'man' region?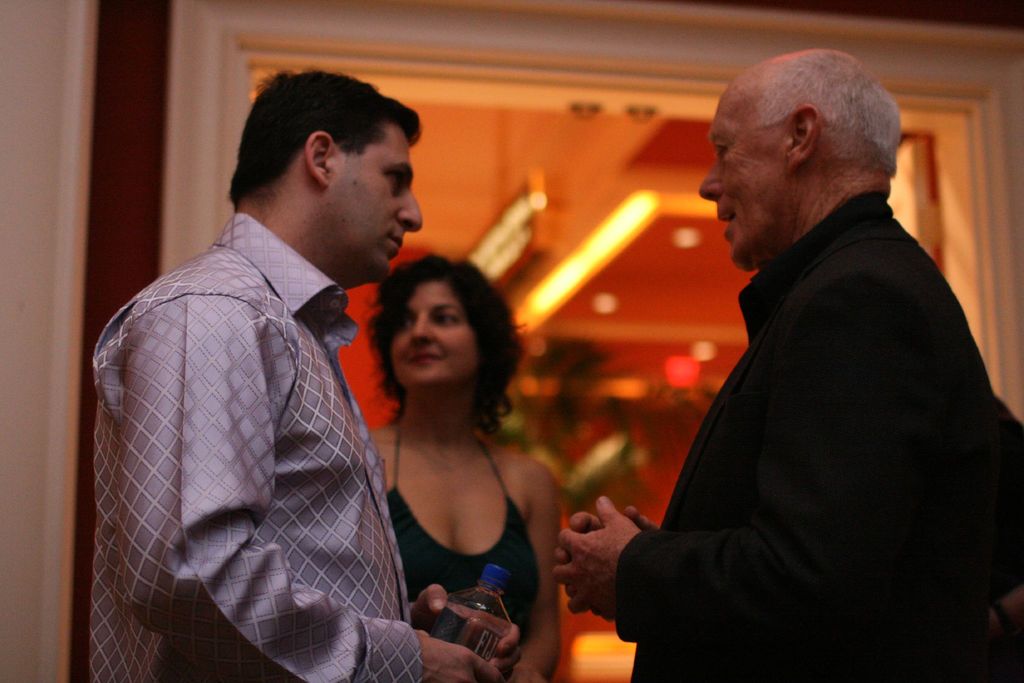
<bbox>91, 63, 433, 682</bbox>
